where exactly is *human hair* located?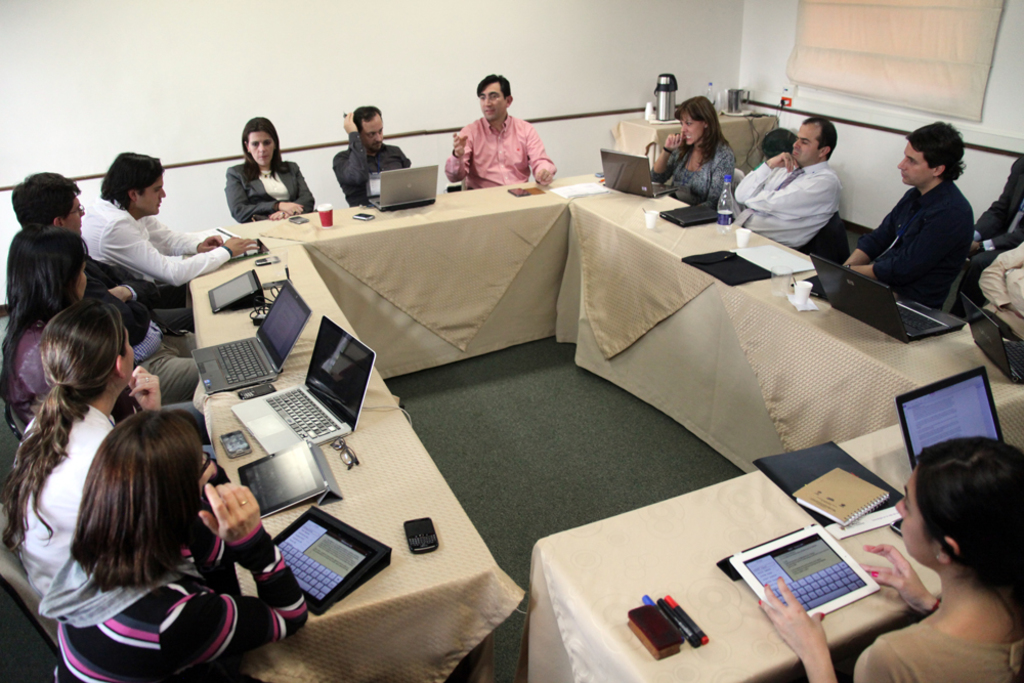
Its bounding box is 474 74 512 100.
